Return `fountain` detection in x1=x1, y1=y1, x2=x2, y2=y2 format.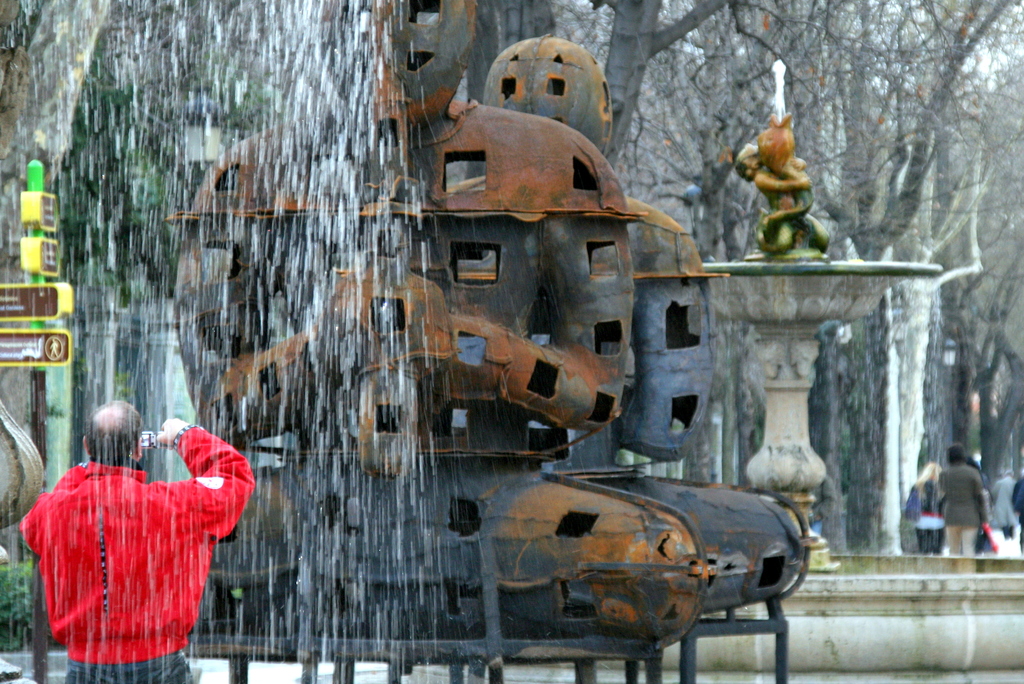
x1=34, y1=135, x2=933, y2=683.
